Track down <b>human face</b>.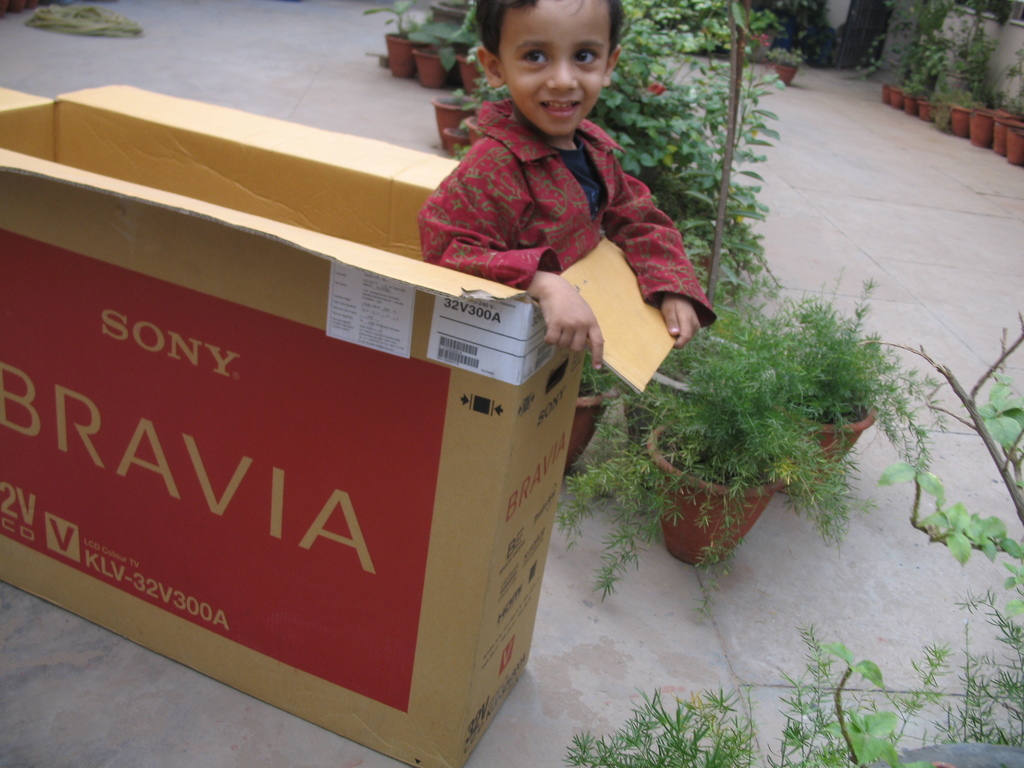
Tracked to x1=500 y1=0 x2=612 y2=132.
